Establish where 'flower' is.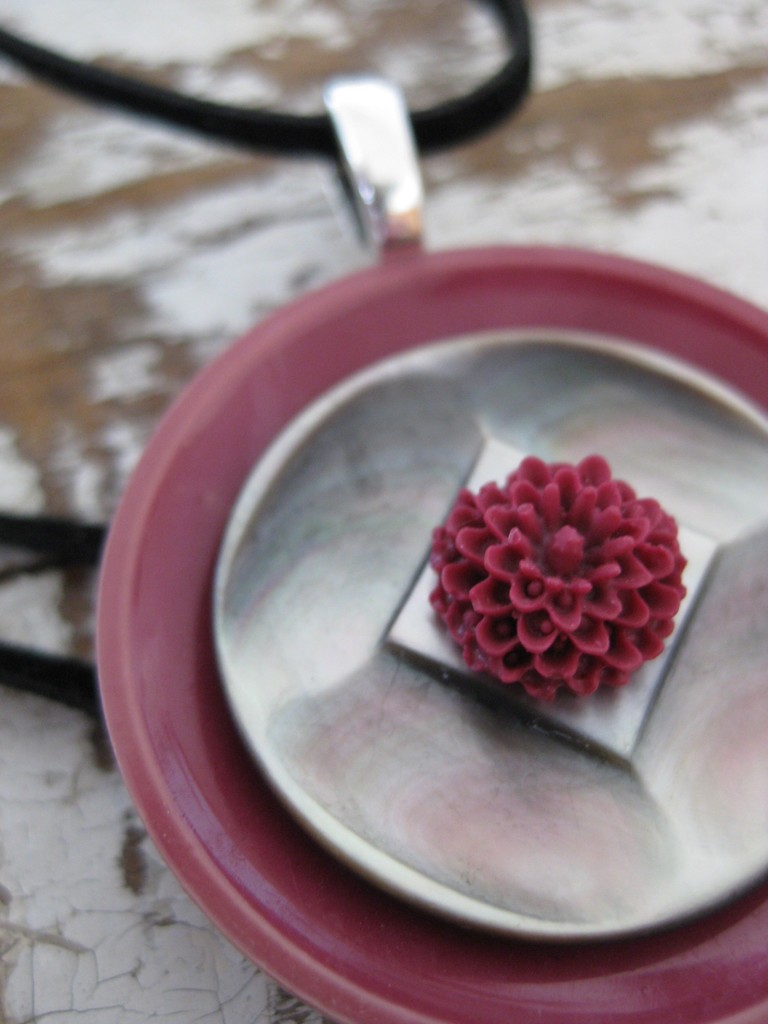
Established at <box>417,467,701,719</box>.
